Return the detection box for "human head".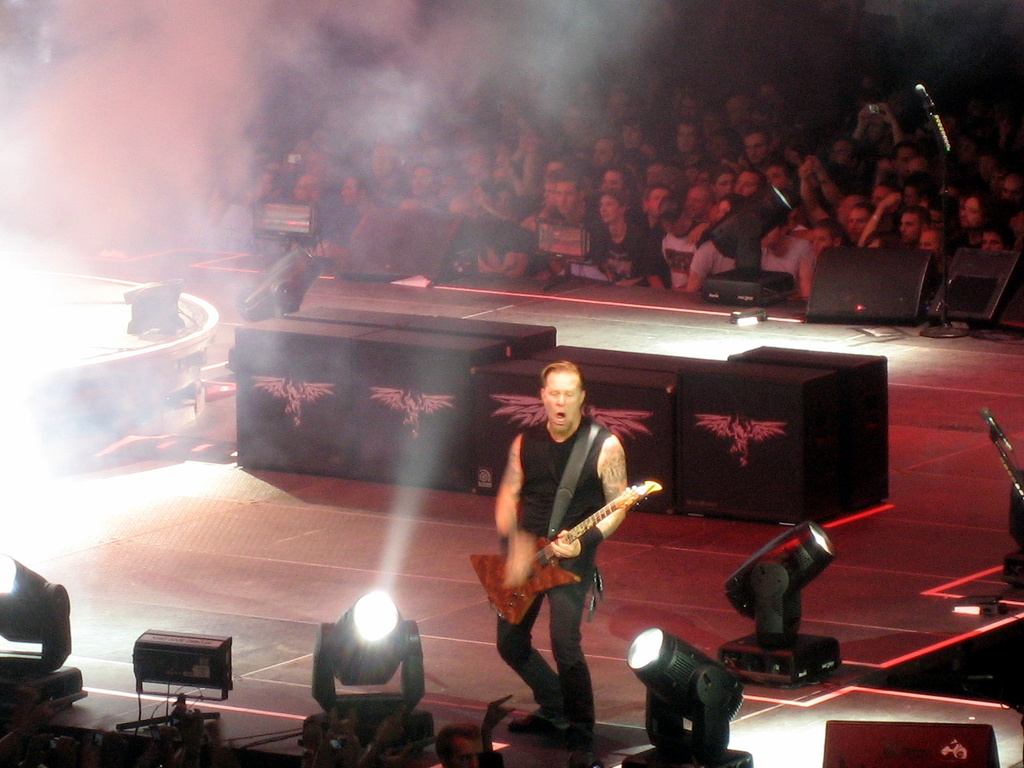
bbox=[493, 183, 518, 214].
